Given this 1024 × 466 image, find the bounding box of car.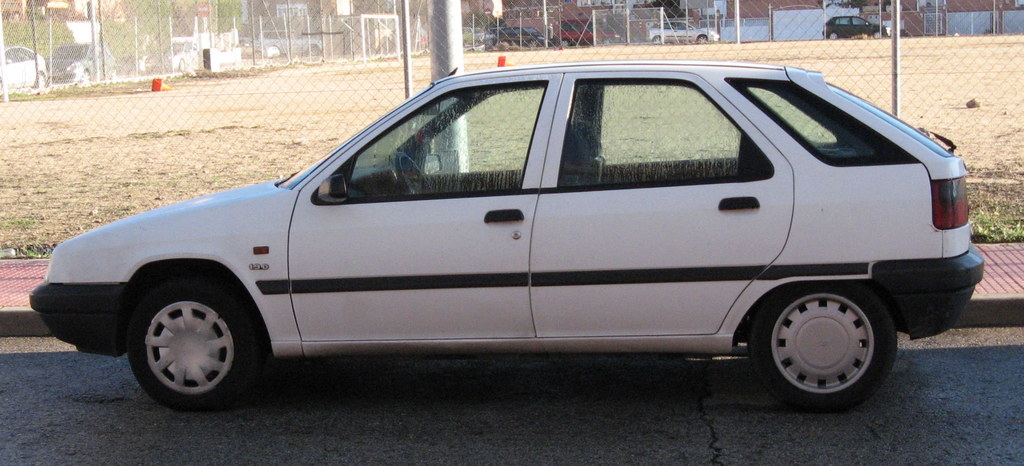
{"left": 0, "top": 43, "right": 47, "bottom": 92}.
